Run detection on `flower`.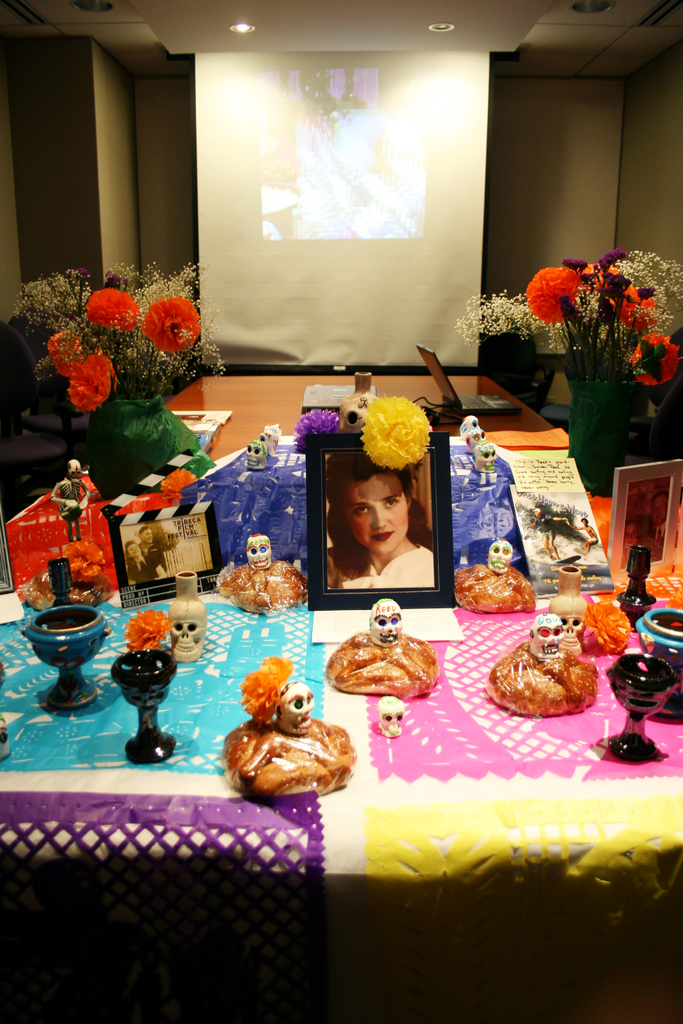
Result: Rect(115, 609, 173, 657).
